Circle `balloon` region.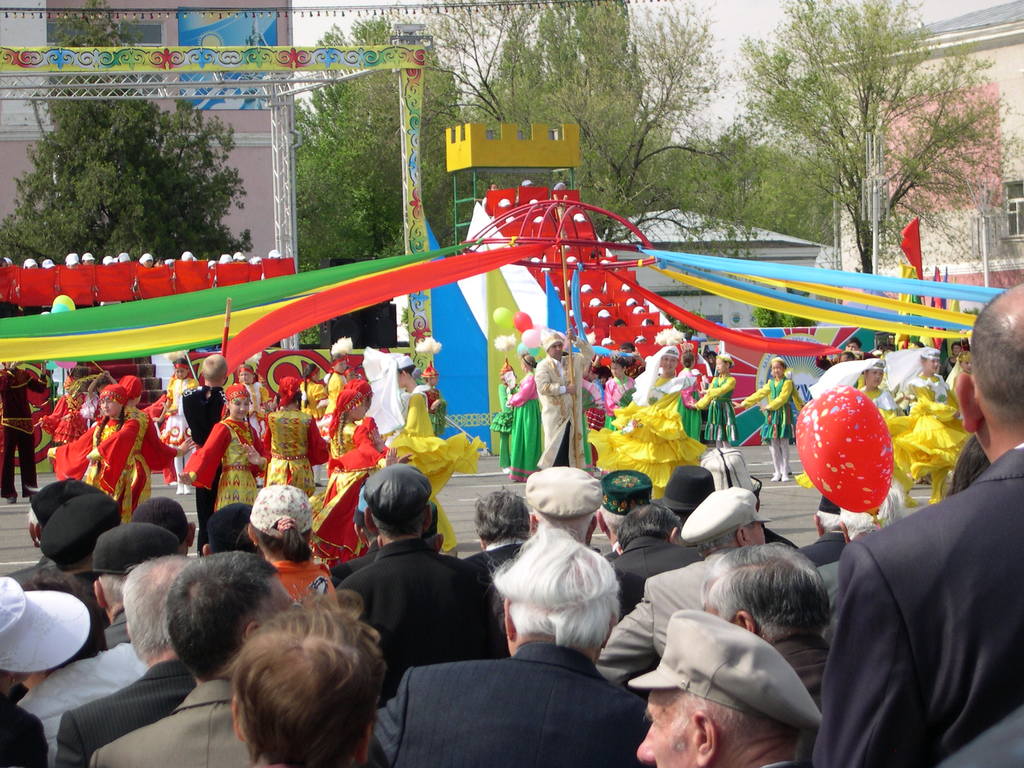
Region: locate(493, 307, 512, 327).
